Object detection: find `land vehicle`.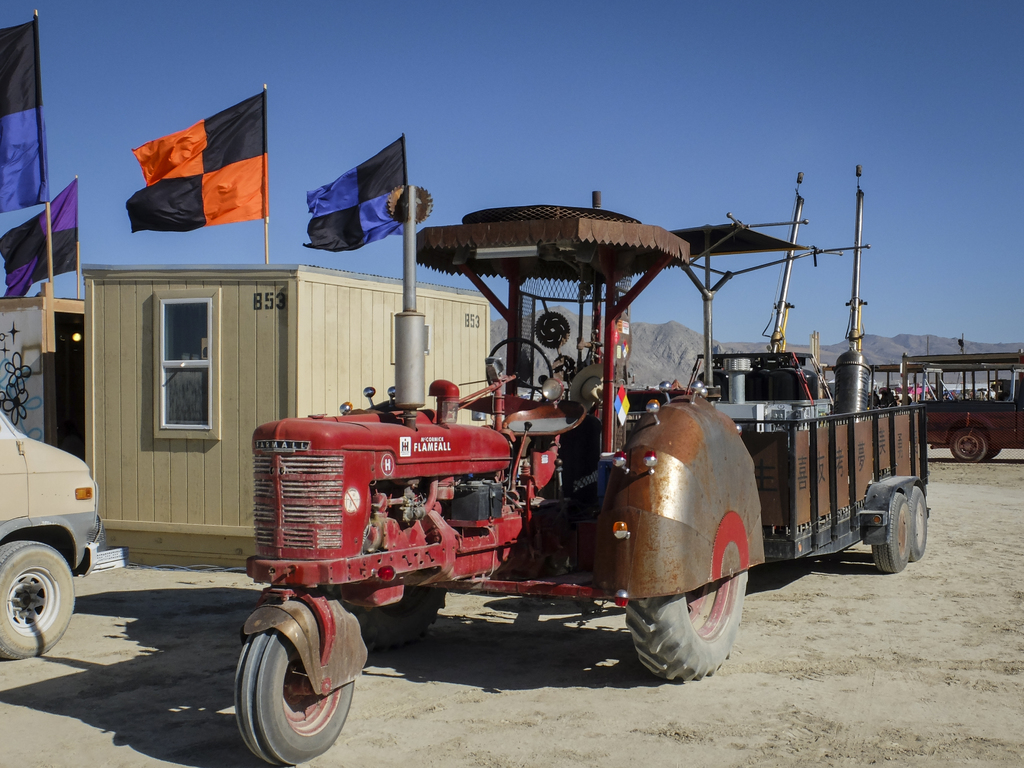
left=820, top=351, right=1023, bottom=463.
